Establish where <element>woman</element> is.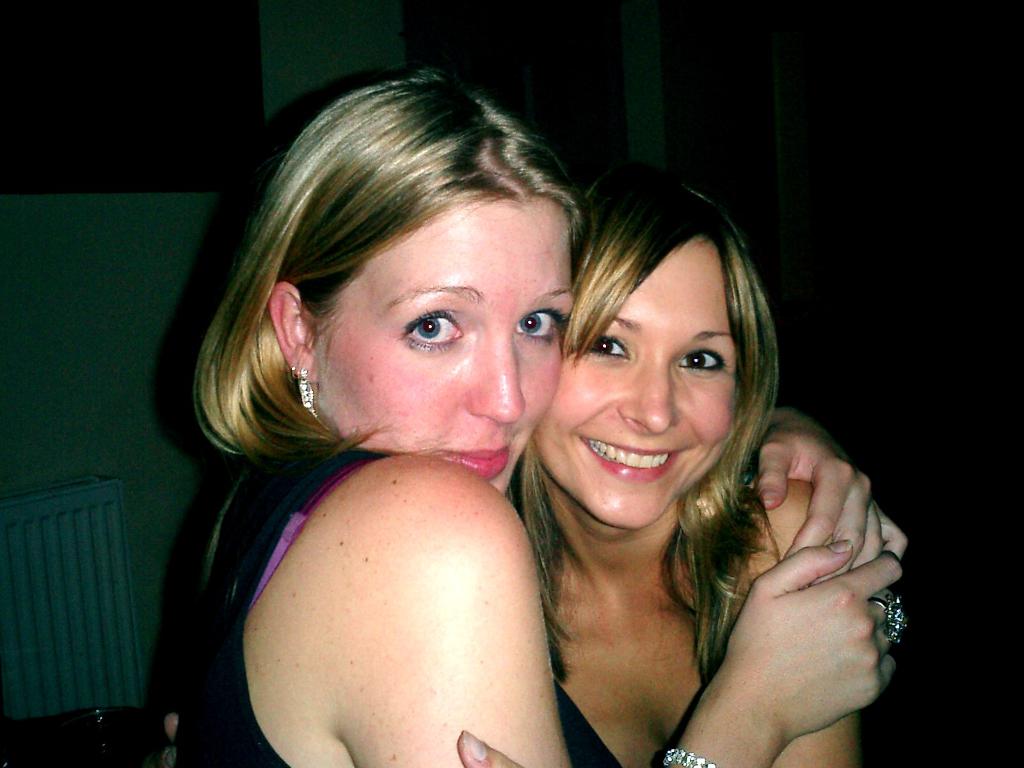
Established at [left=189, top=70, right=905, bottom=767].
